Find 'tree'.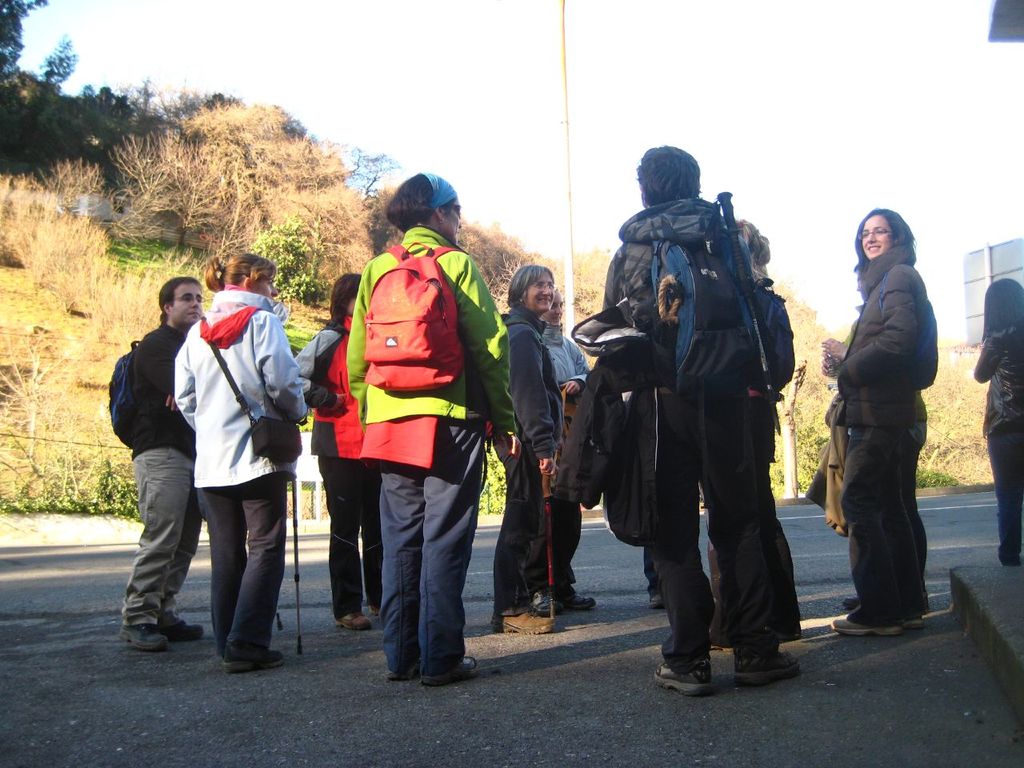
x1=909, y1=335, x2=994, y2=490.
